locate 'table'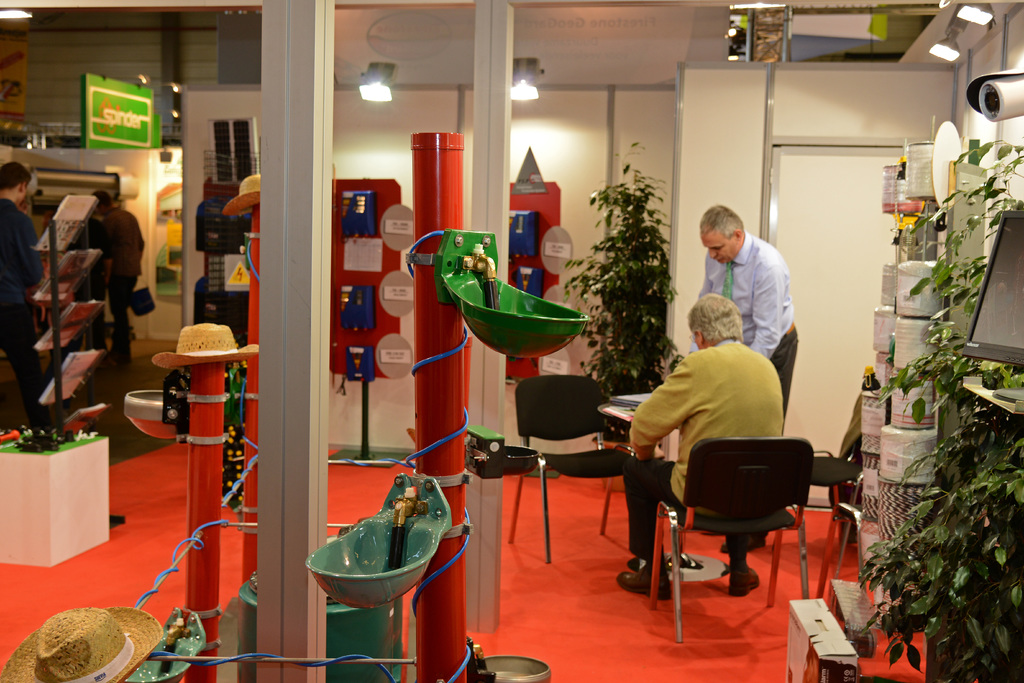
596,391,741,582
